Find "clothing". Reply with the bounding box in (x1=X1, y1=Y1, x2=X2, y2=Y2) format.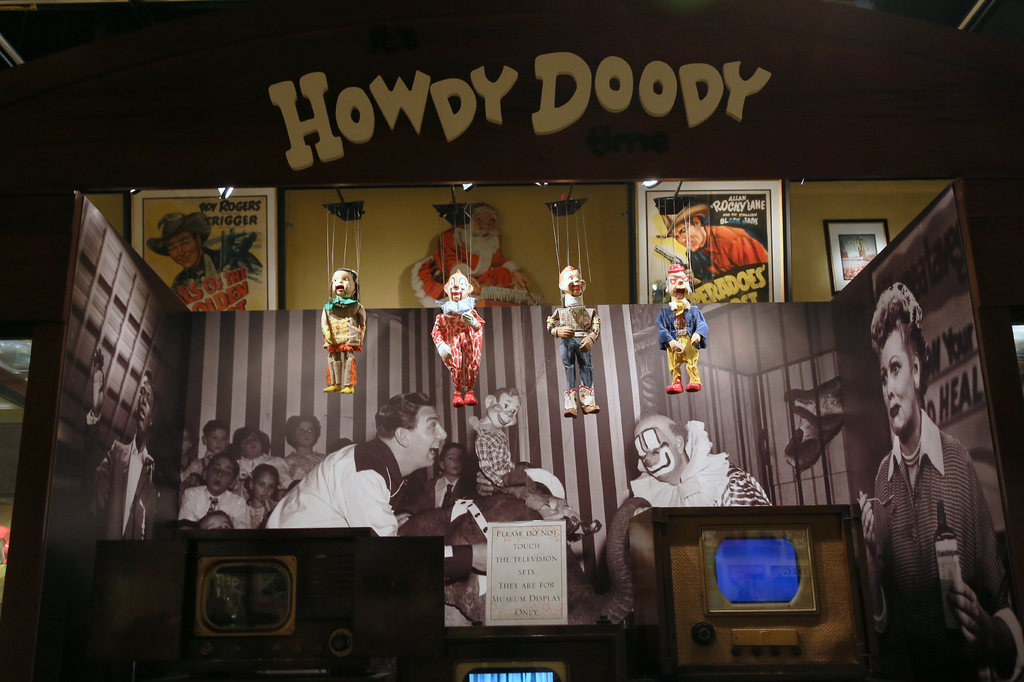
(x1=263, y1=433, x2=405, y2=537).
